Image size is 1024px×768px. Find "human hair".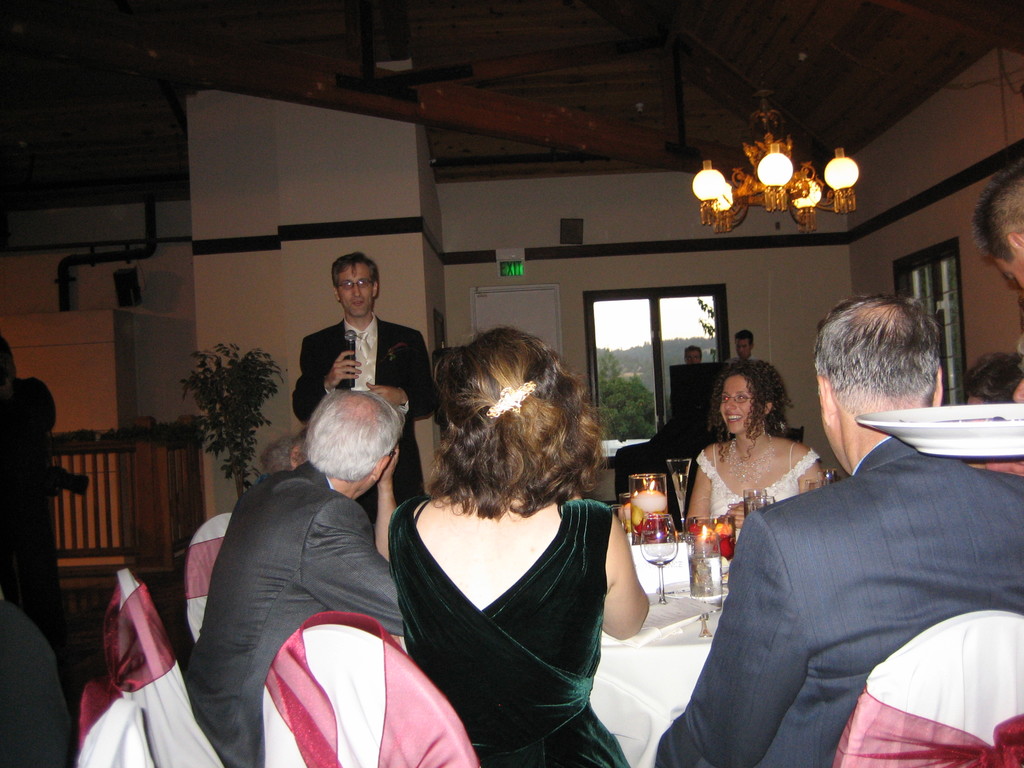
select_region(813, 292, 945, 412).
